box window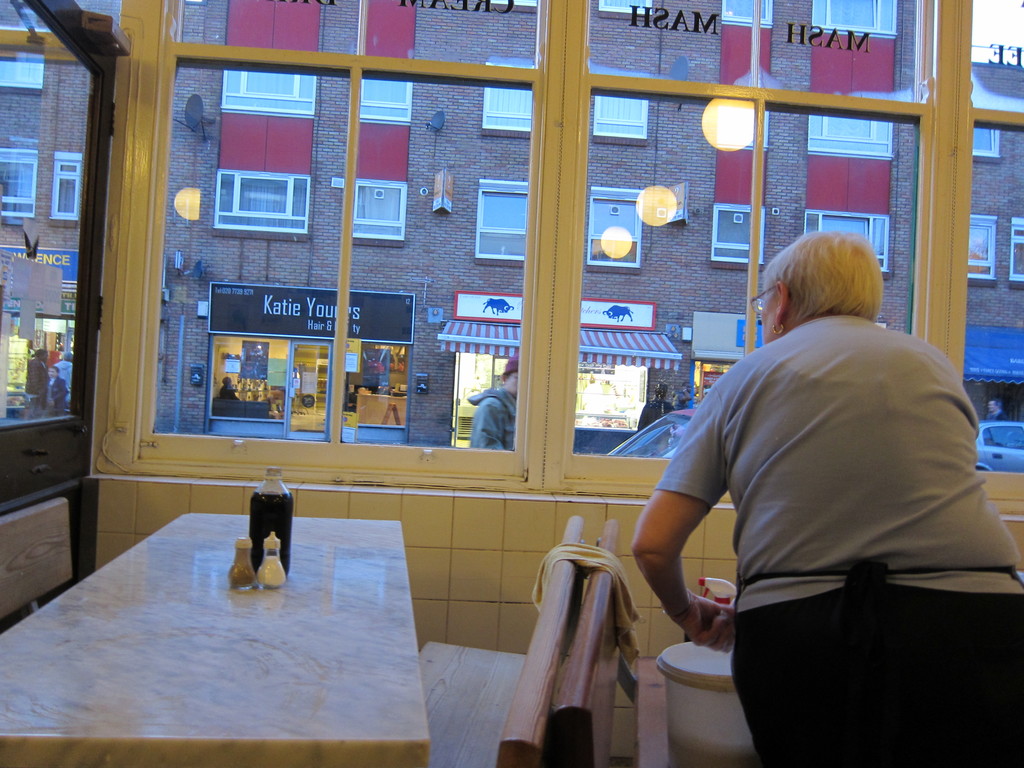
x1=3 y1=52 x2=45 y2=100
